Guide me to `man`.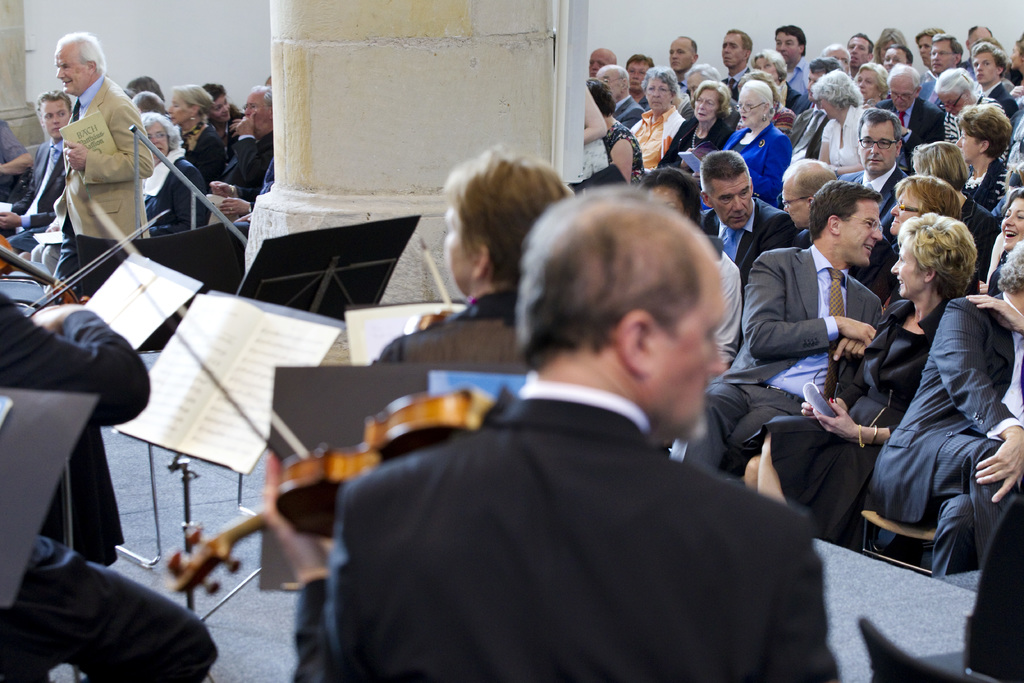
Guidance: left=959, top=38, right=1022, bottom=127.
